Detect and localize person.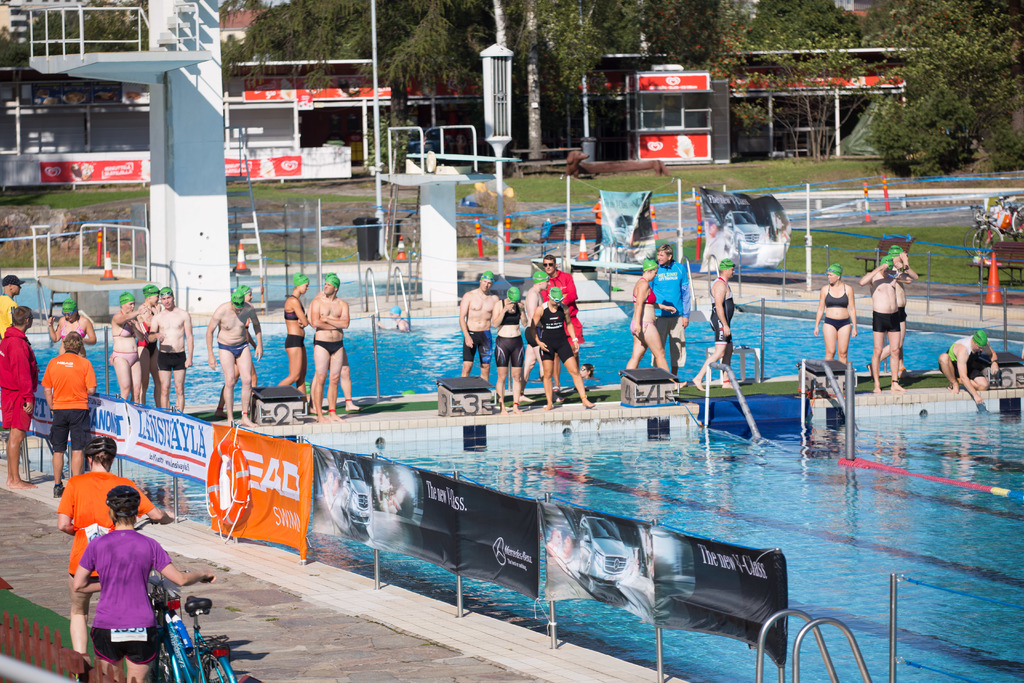
Localized at box=[42, 333, 97, 500].
